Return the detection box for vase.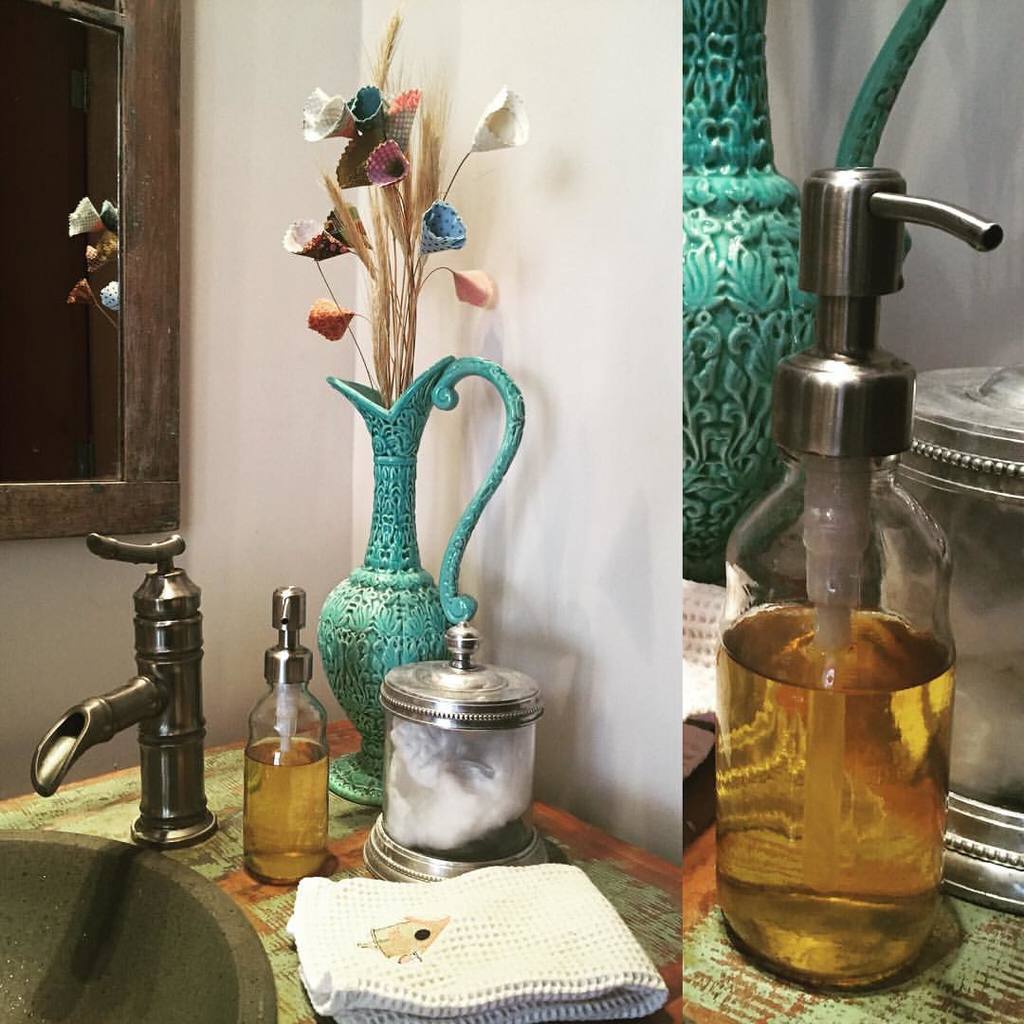
(left=323, top=350, right=525, bottom=809).
